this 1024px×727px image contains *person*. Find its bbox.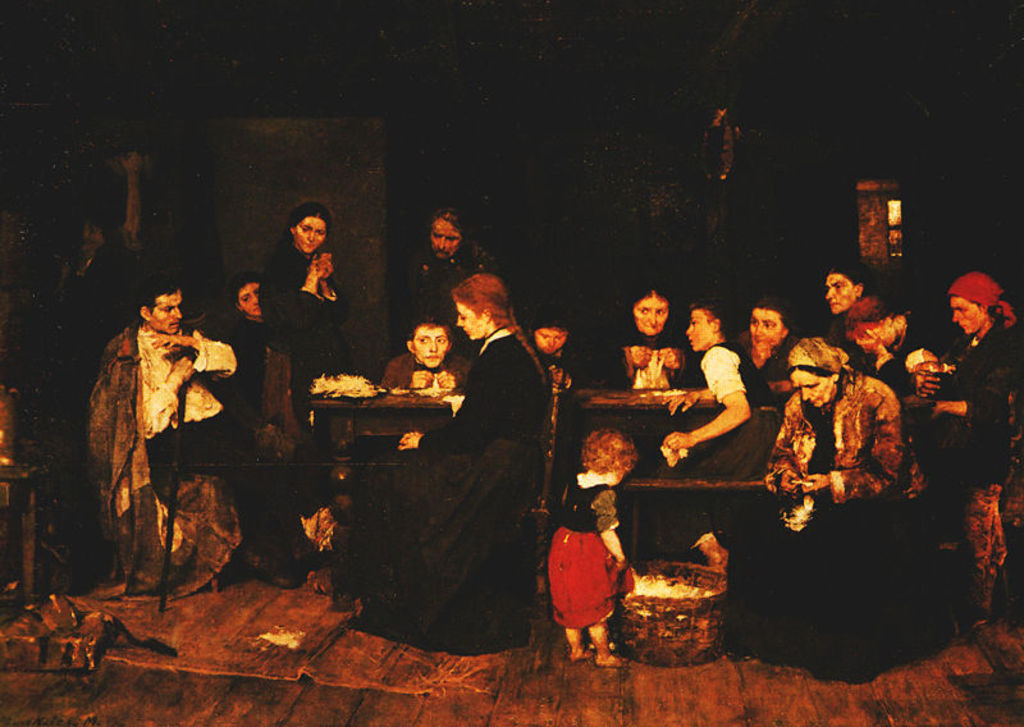
<region>381, 314, 481, 394</region>.
